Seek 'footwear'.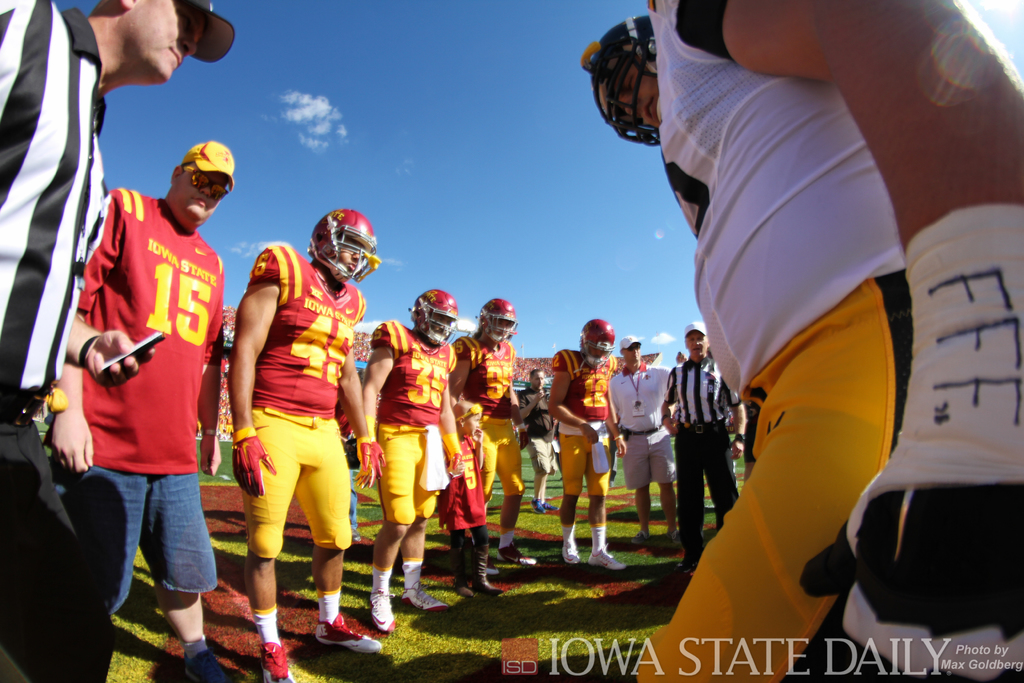
(653,534,677,552).
